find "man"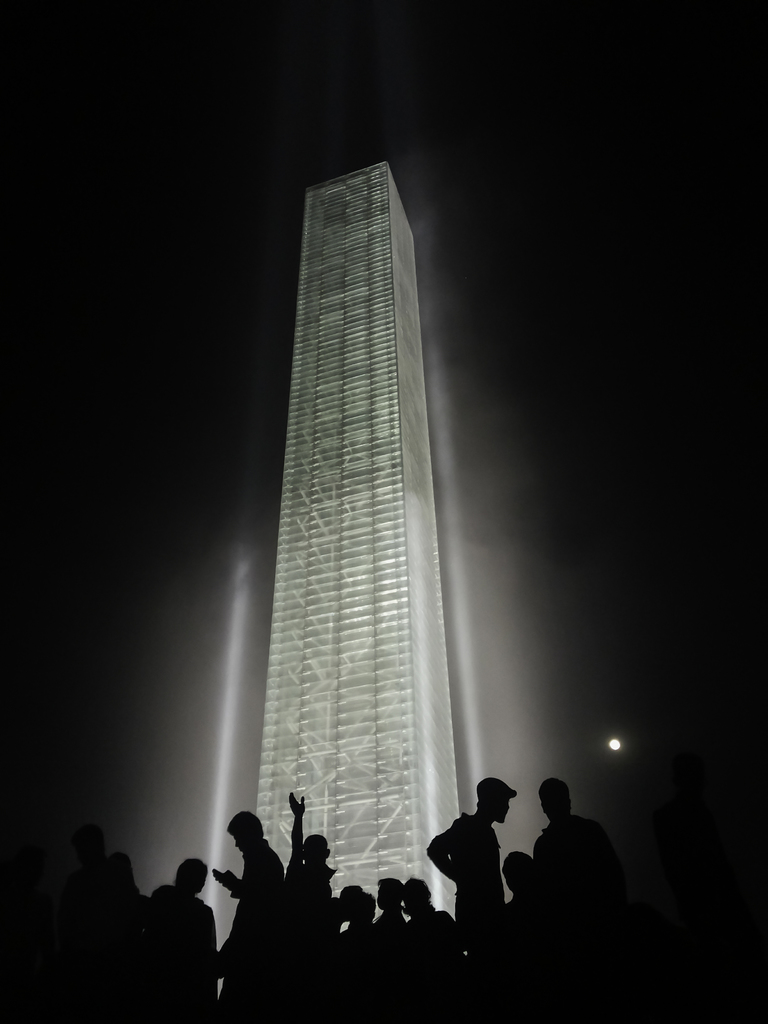
x1=212, y1=812, x2=287, y2=1017
